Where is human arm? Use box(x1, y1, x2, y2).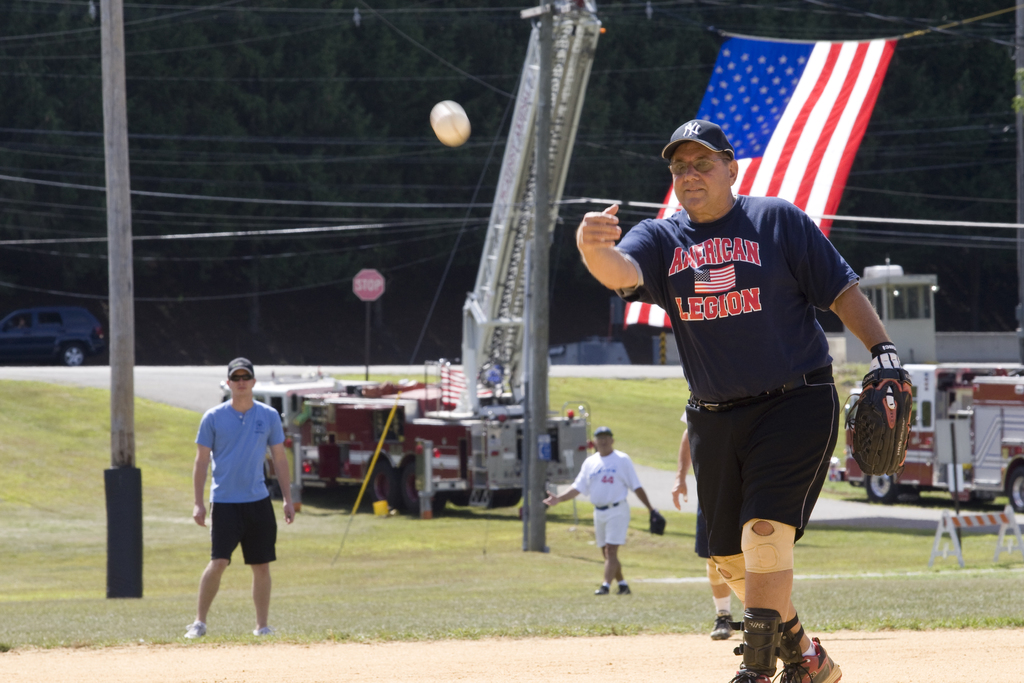
box(264, 406, 294, 525).
